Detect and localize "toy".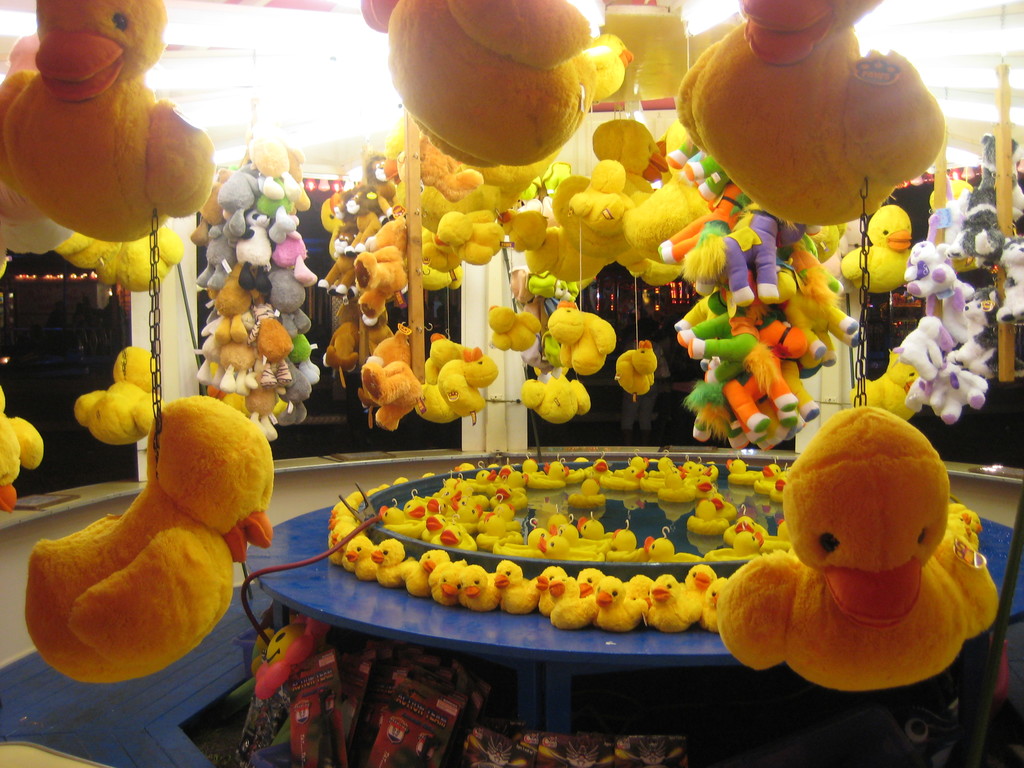
Localized at x1=678 y1=564 x2=710 y2=598.
